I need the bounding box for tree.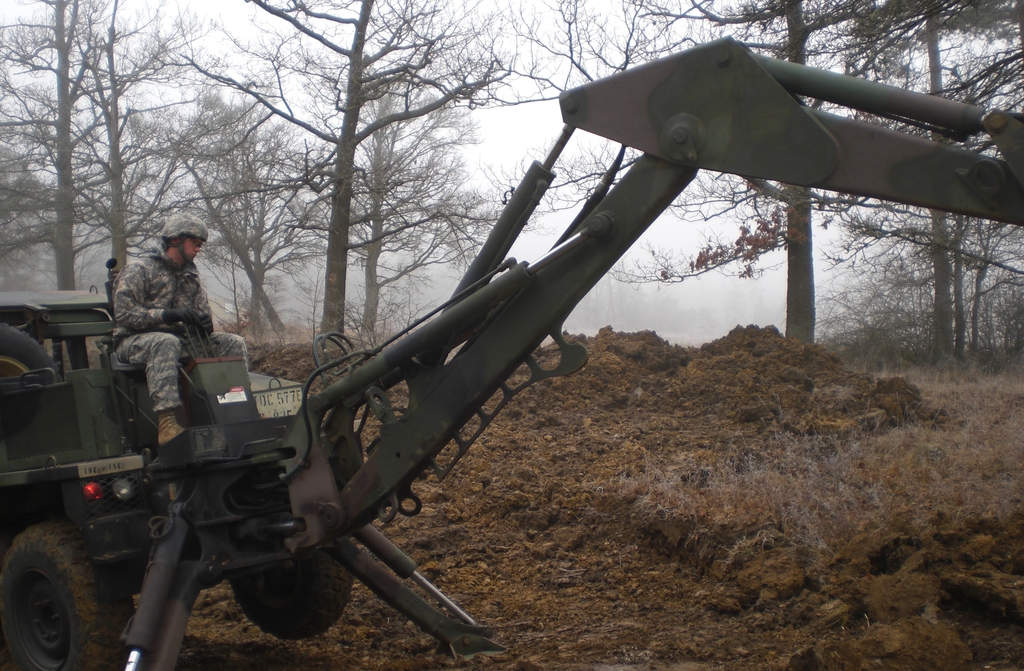
Here it is: (161, 0, 513, 361).
